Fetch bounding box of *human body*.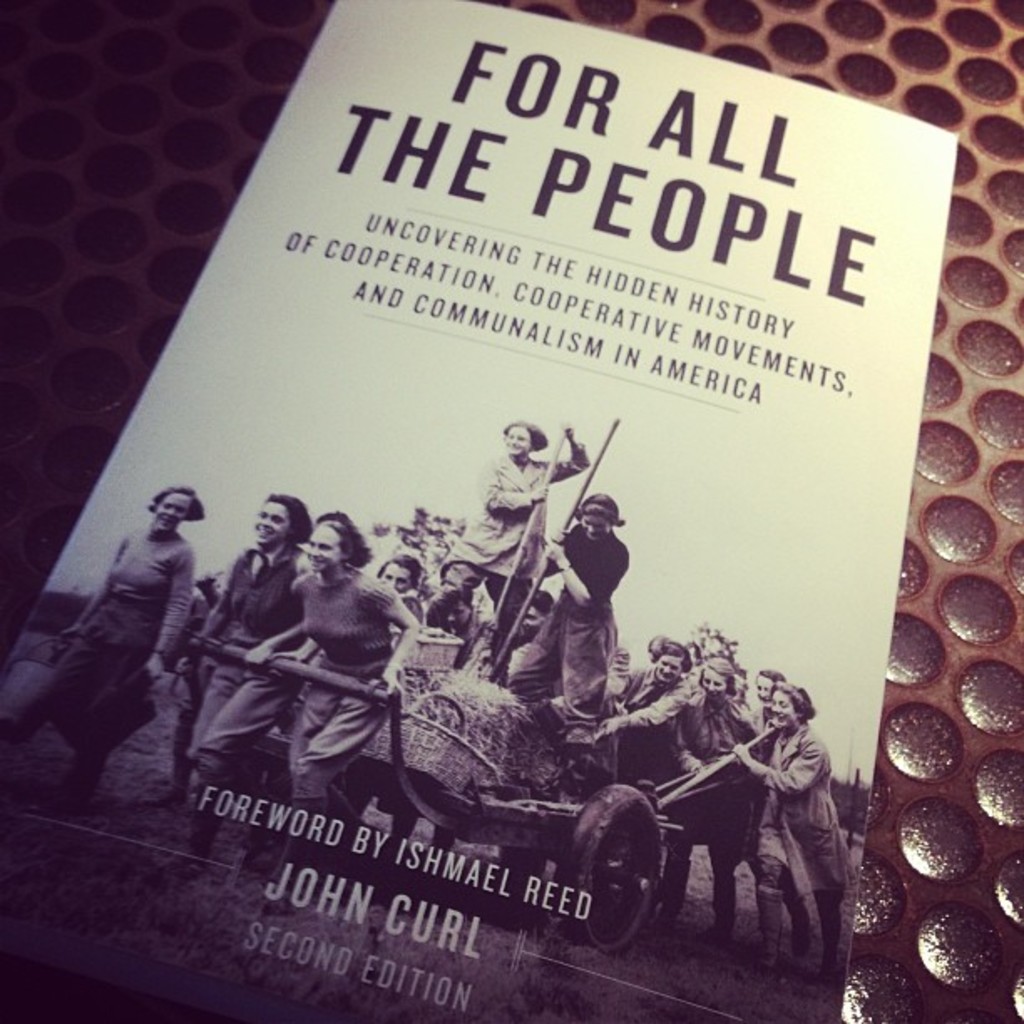
Bbox: 455:407:602:669.
